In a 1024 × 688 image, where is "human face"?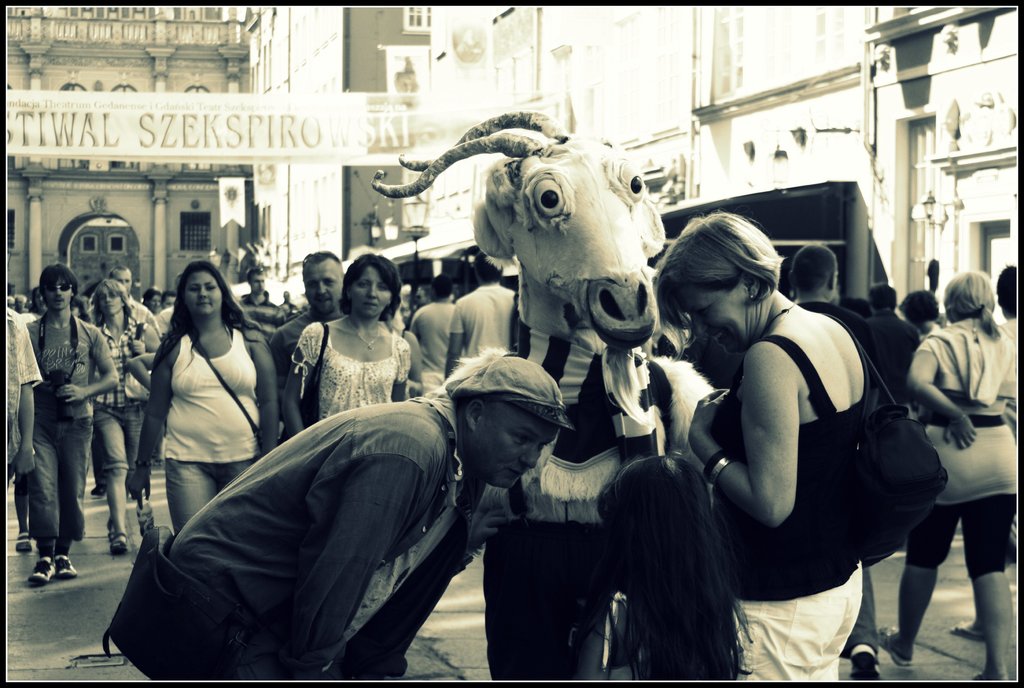
{"x1": 673, "y1": 286, "x2": 750, "y2": 353}.
